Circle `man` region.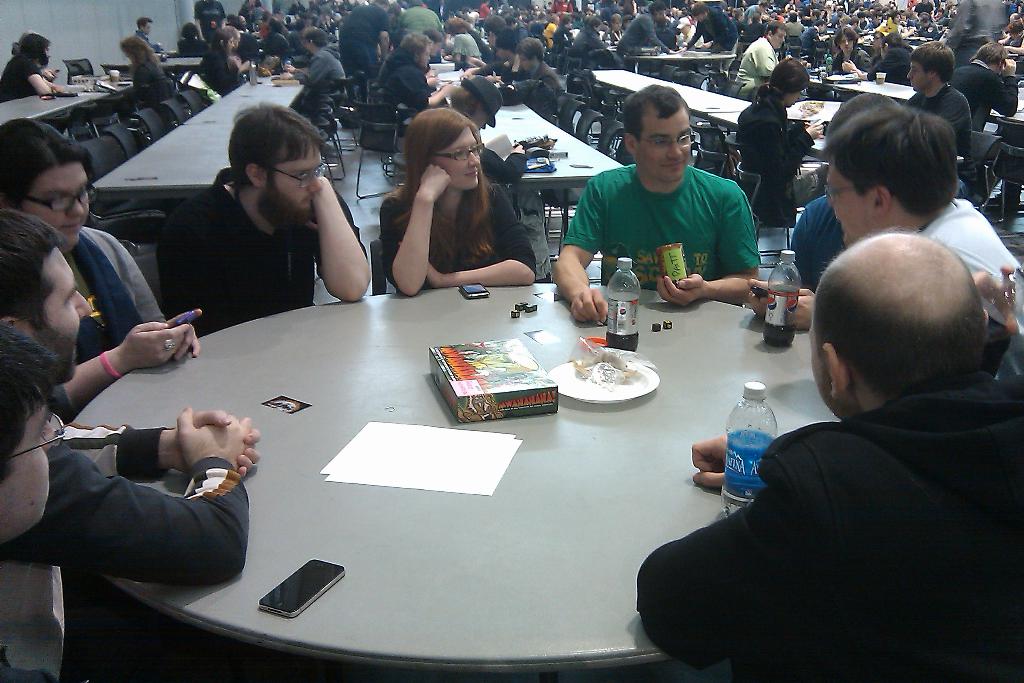
Region: [551, 82, 765, 325].
